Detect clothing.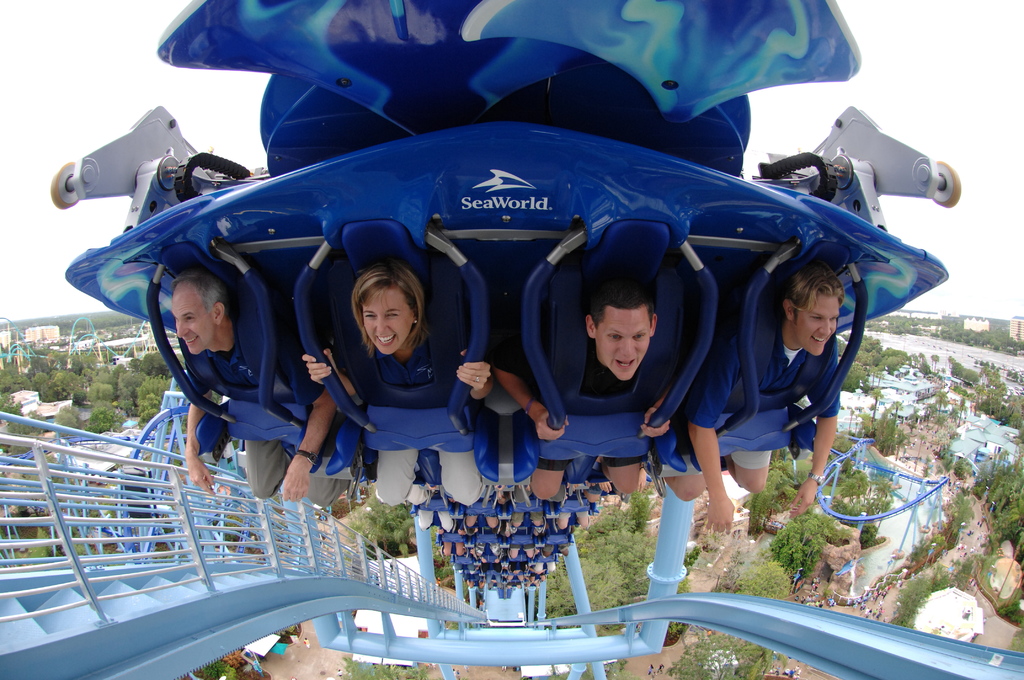
Detected at 491, 295, 657, 469.
